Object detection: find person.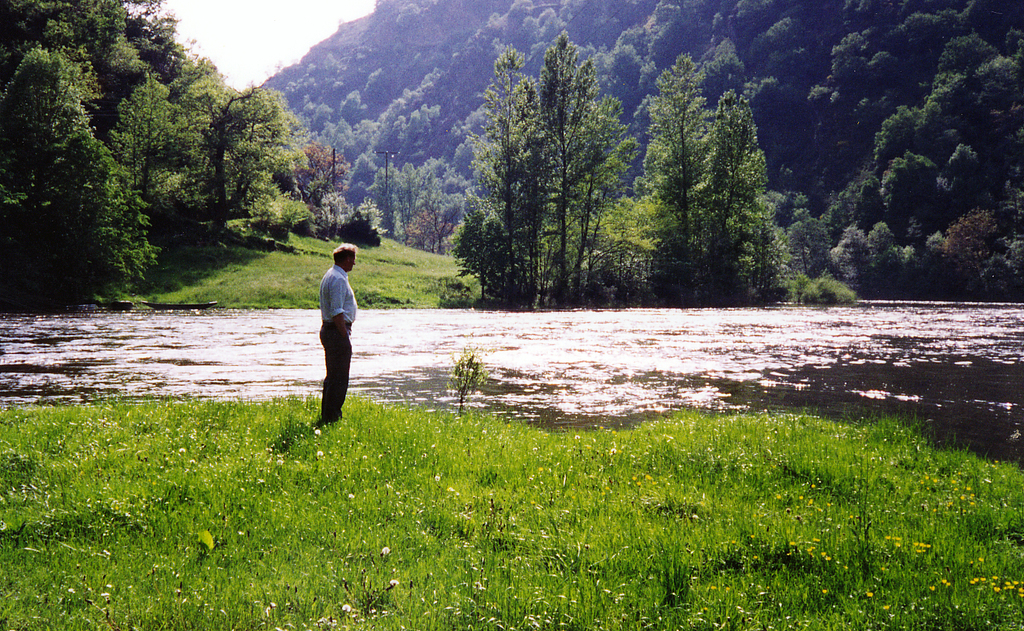
pyautogui.locateOnScreen(318, 243, 358, 426).
